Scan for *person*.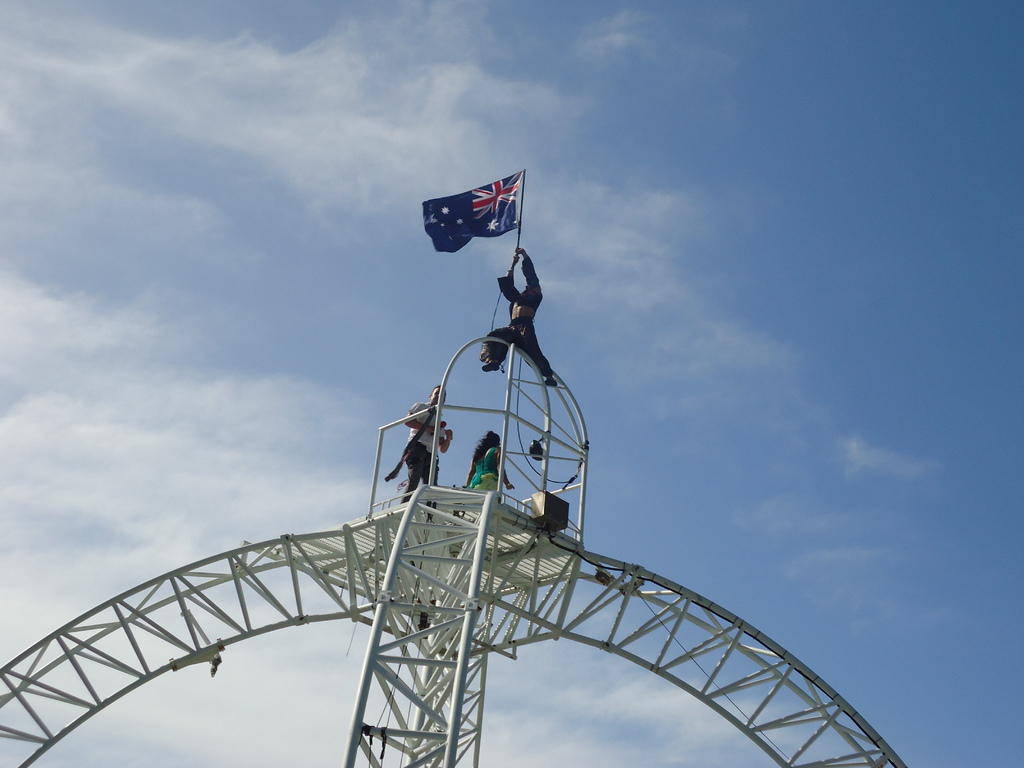
Scan result: select_region(457, 431, 519, 515).
